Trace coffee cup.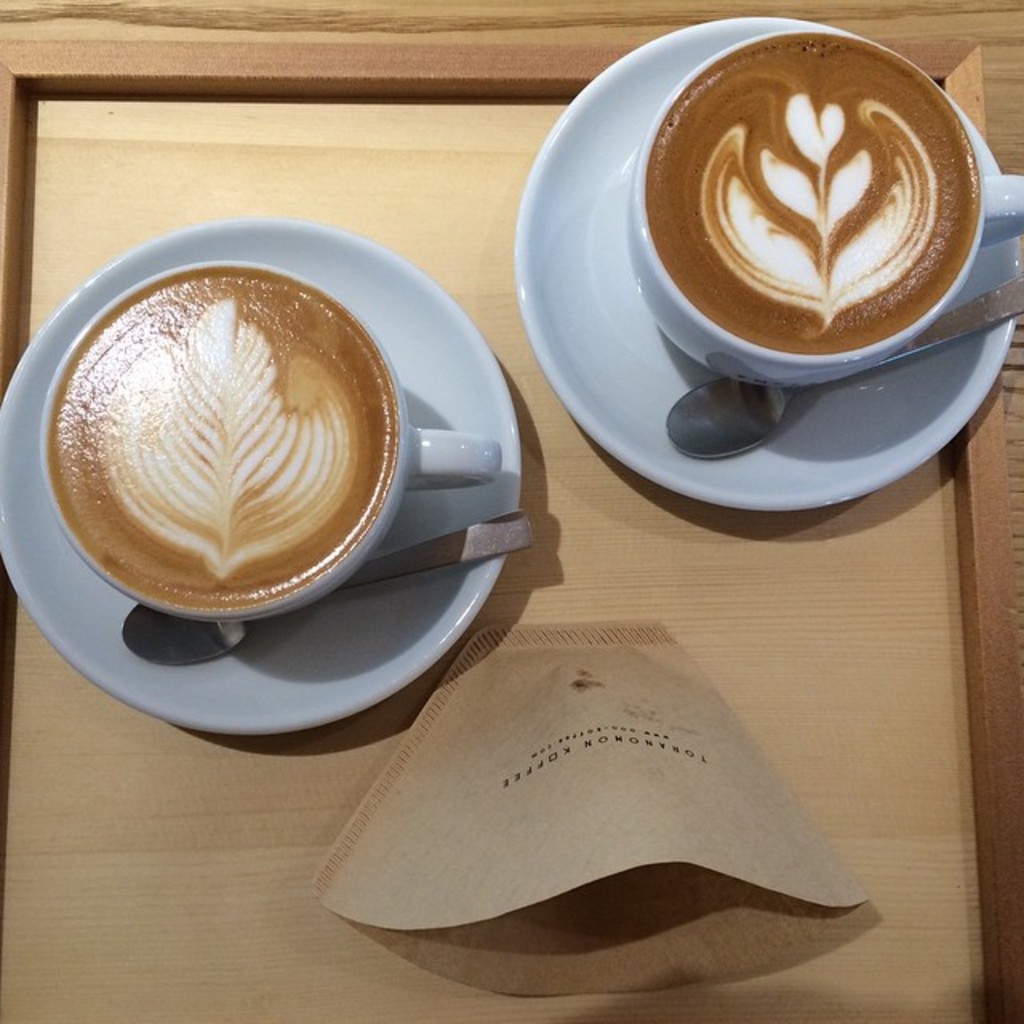
Traced to (left=43, top=258, right=504, bottom=635).
